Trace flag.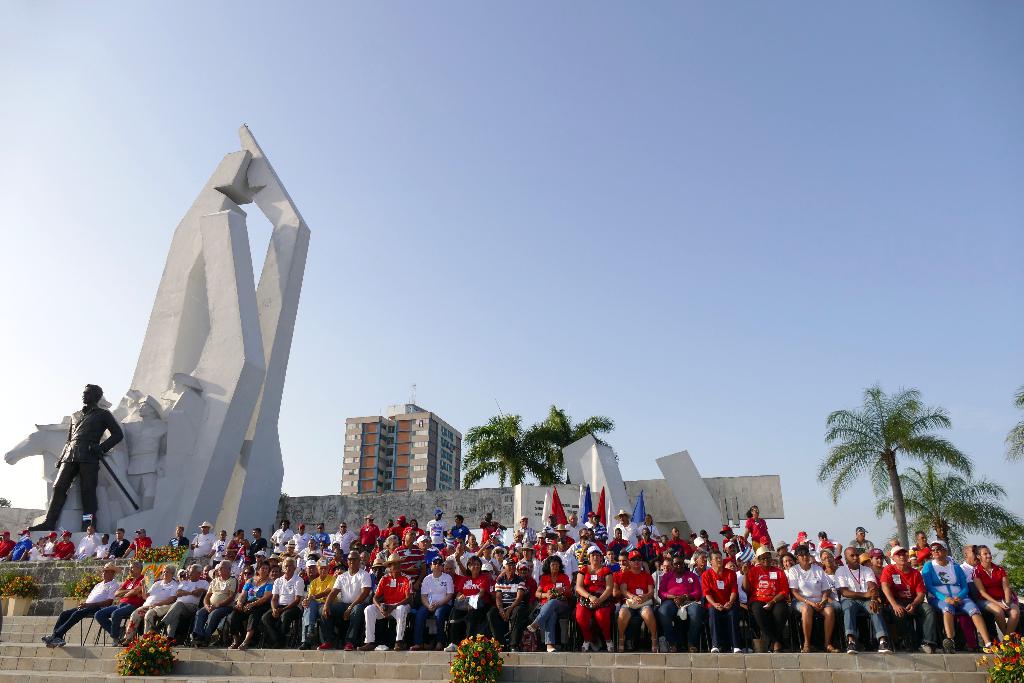
Traced to l=630, t=491, r=646, b=530.
